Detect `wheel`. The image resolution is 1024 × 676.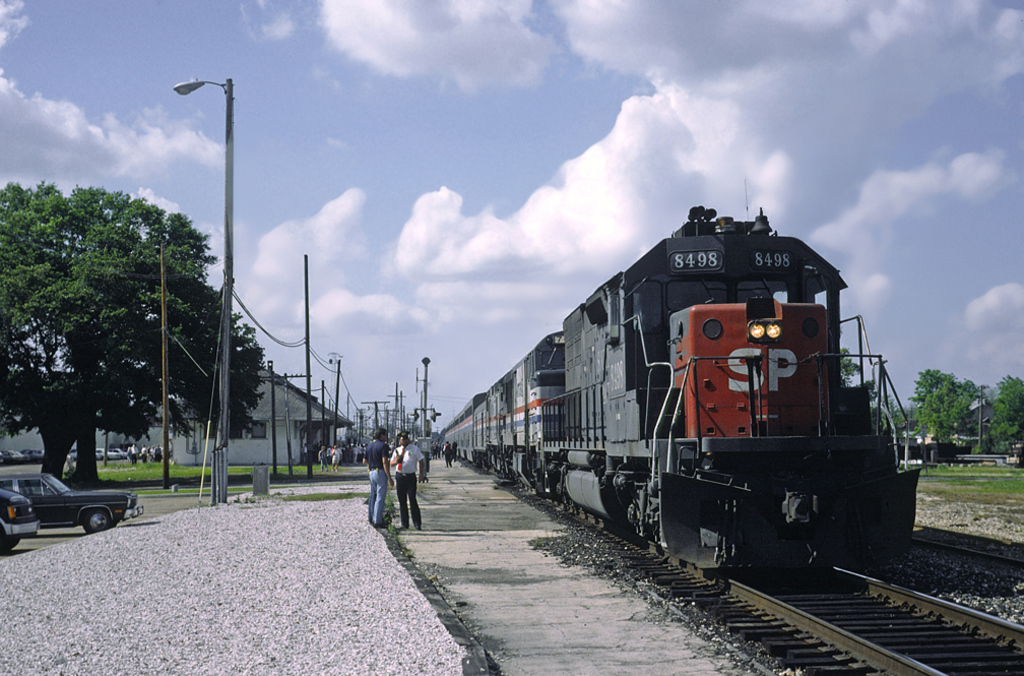
rect(85, 510, 112, 531).
